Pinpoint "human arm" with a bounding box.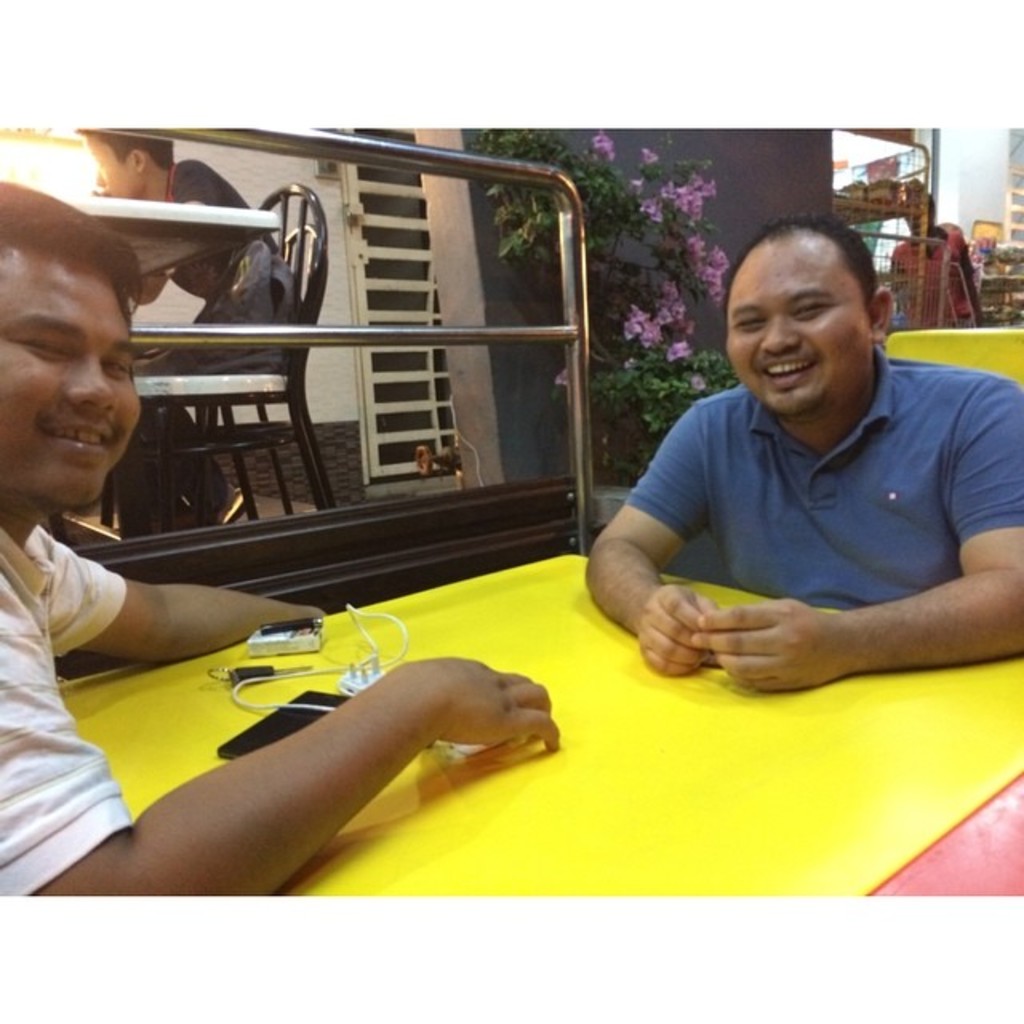
104:635:558:878.
